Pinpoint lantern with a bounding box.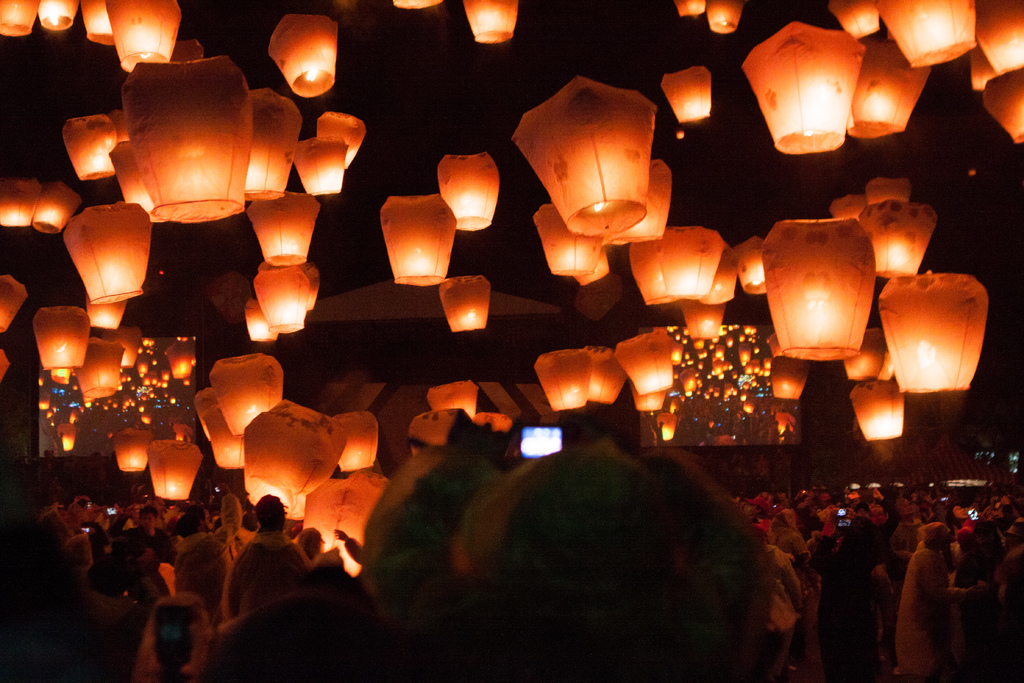
region(674, 0, 705, 19).
